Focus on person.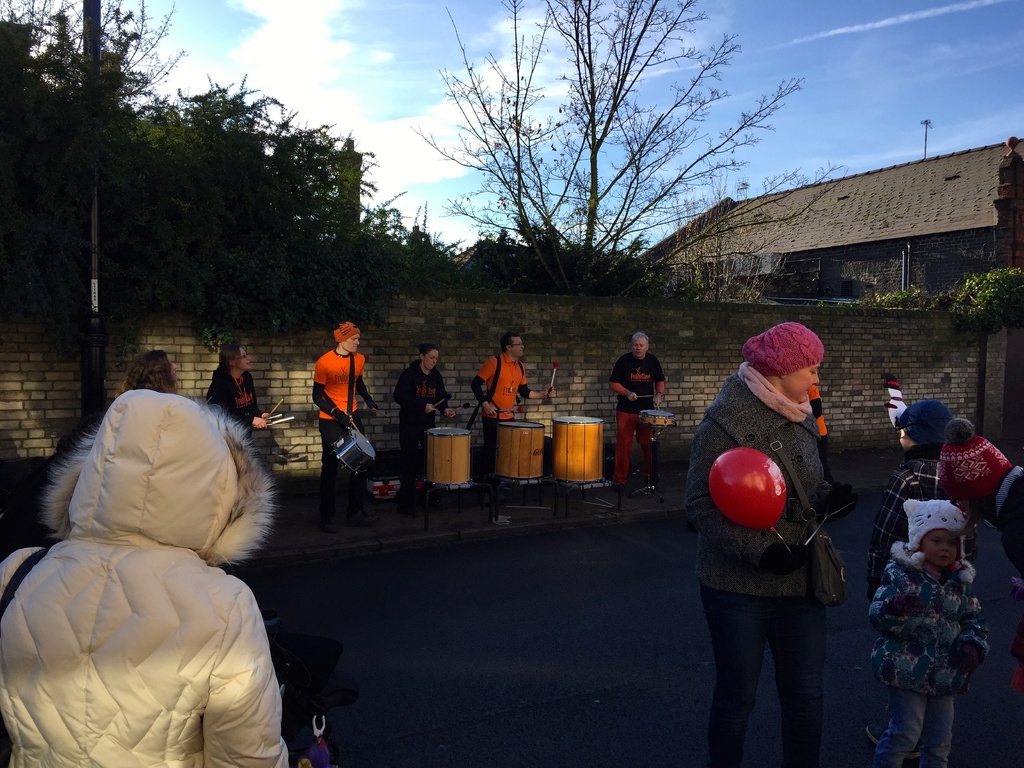
Focused at (298,314,374,531).
